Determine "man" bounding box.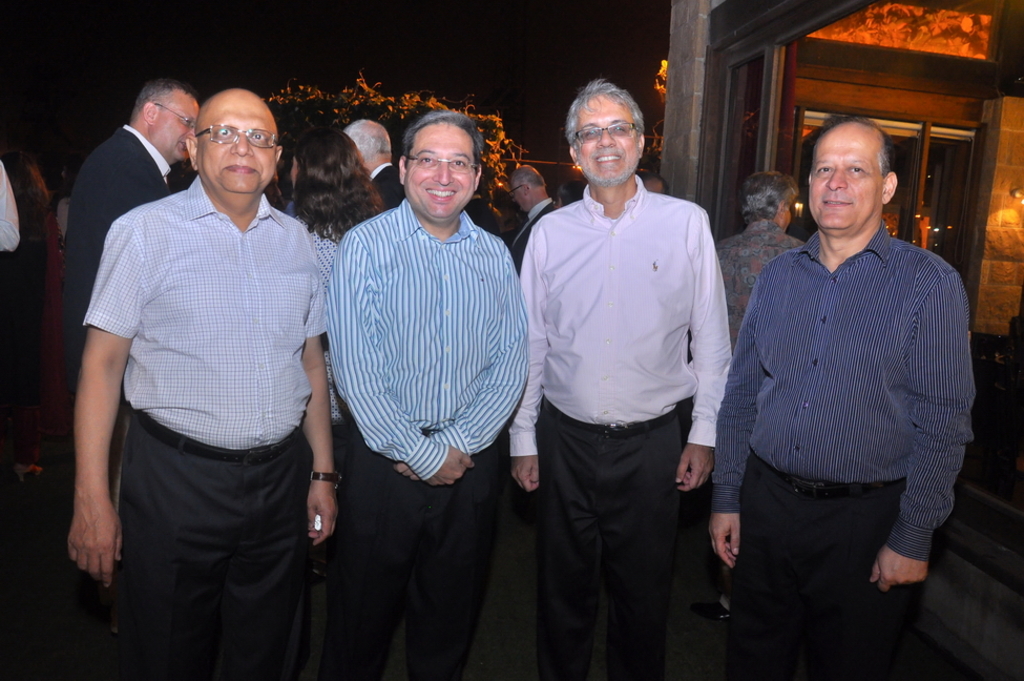
Determined: BBox(723, 105, 983, 639).
